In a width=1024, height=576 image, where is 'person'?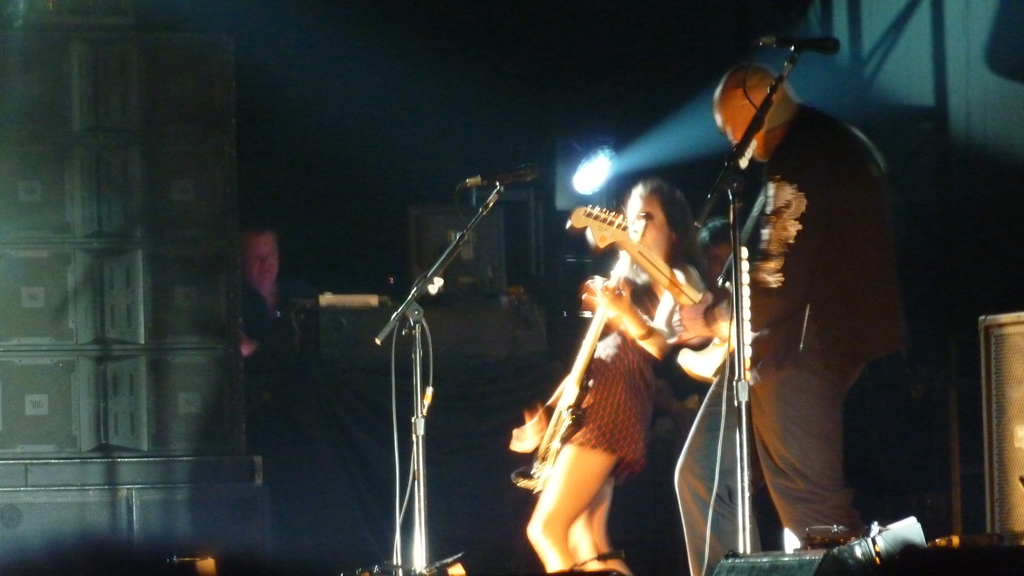
{"left": 483, "top": 166, "right": 711, "bottom": 575}.
